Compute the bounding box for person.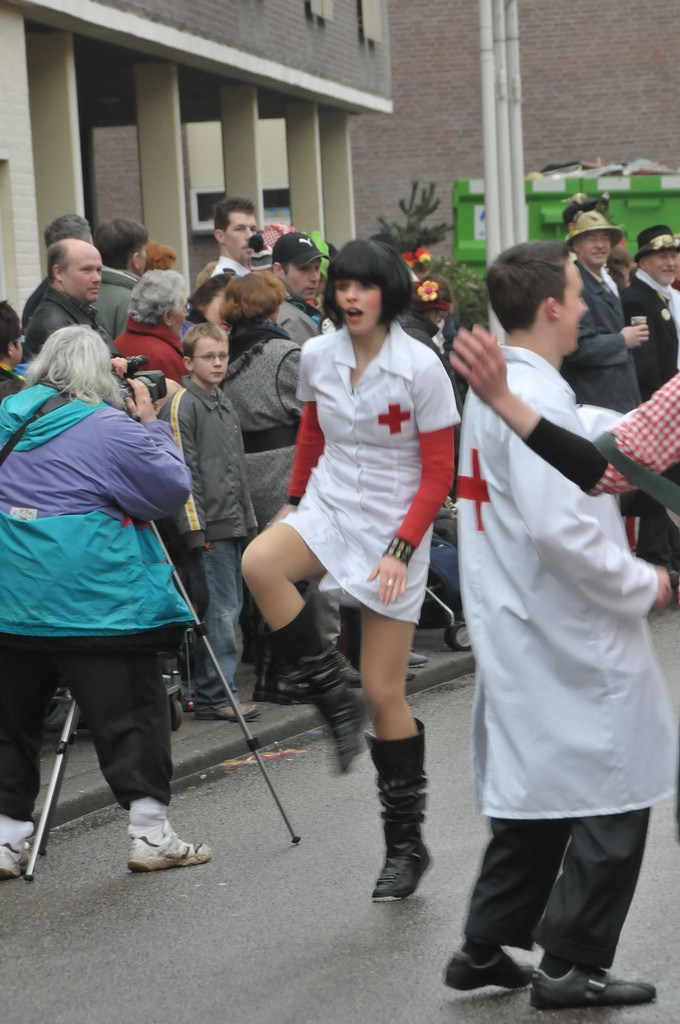
x1=36, y1=295, x2=202, y2=909.
